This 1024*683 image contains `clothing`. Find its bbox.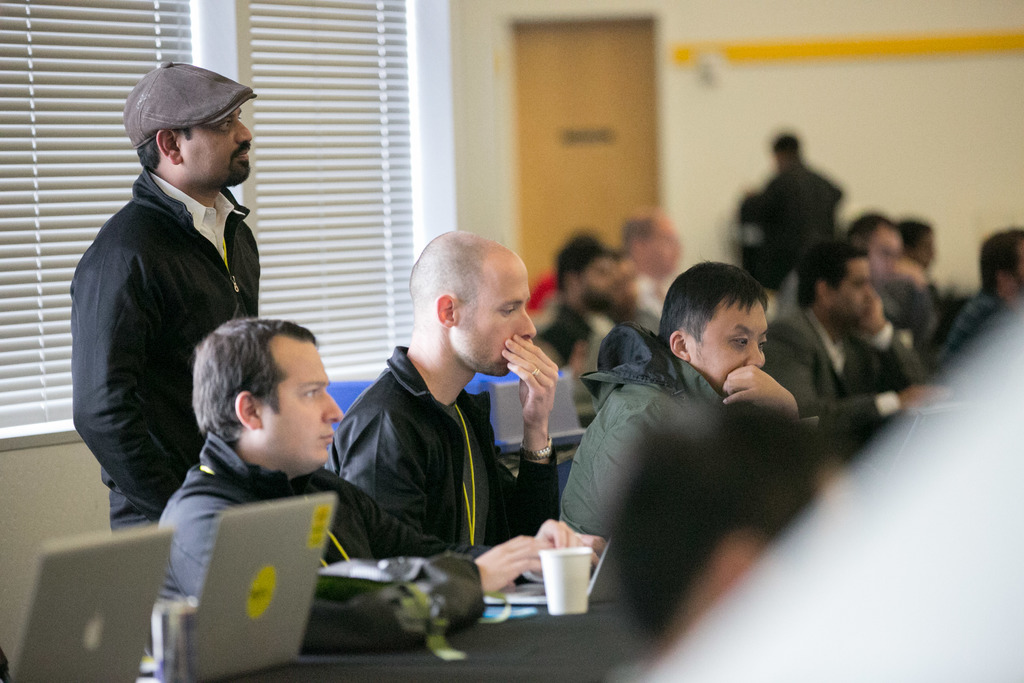
[743, 294, 938, 447].
